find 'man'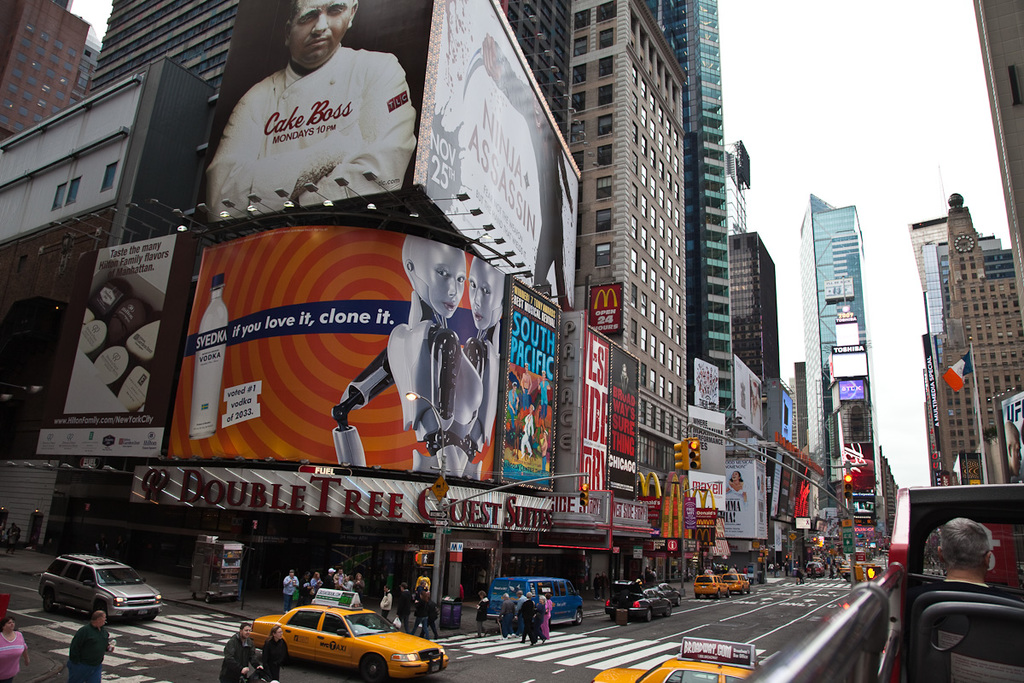
[left=744, top=564, right=748, bottom=575]
